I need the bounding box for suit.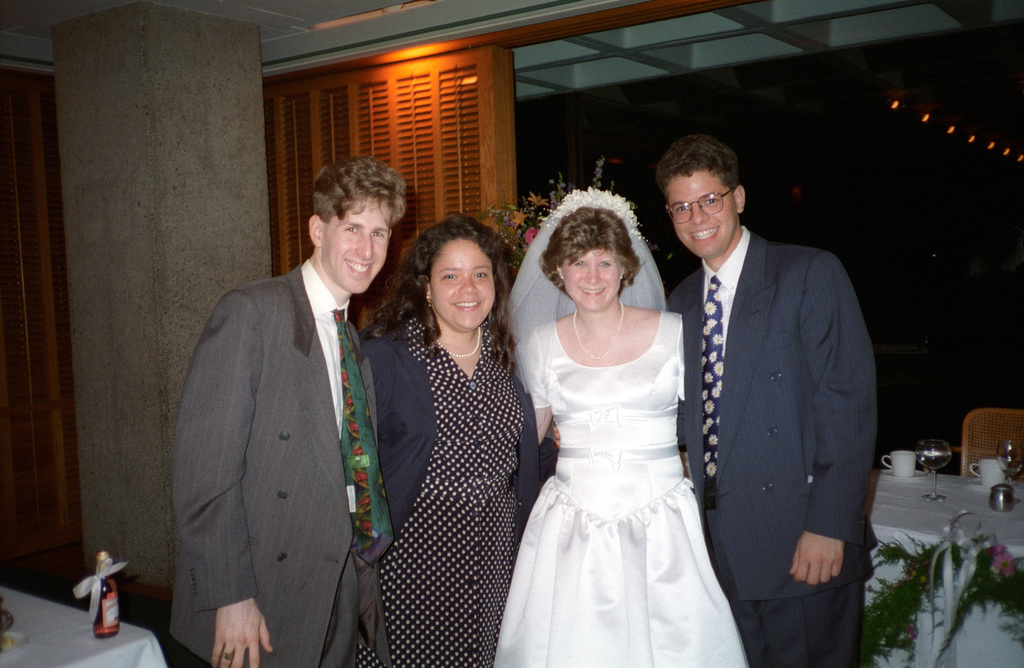
Here it is: [x1=176, y1=174, x2=403, y2=667].
